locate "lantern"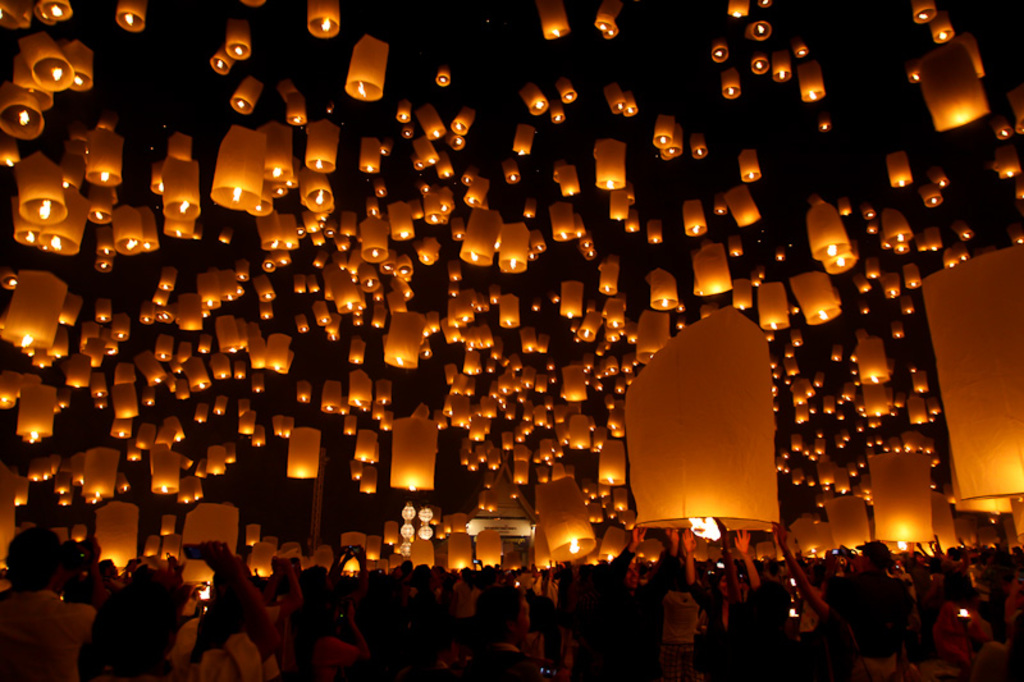
Rect(303, 0, 340, 33)
